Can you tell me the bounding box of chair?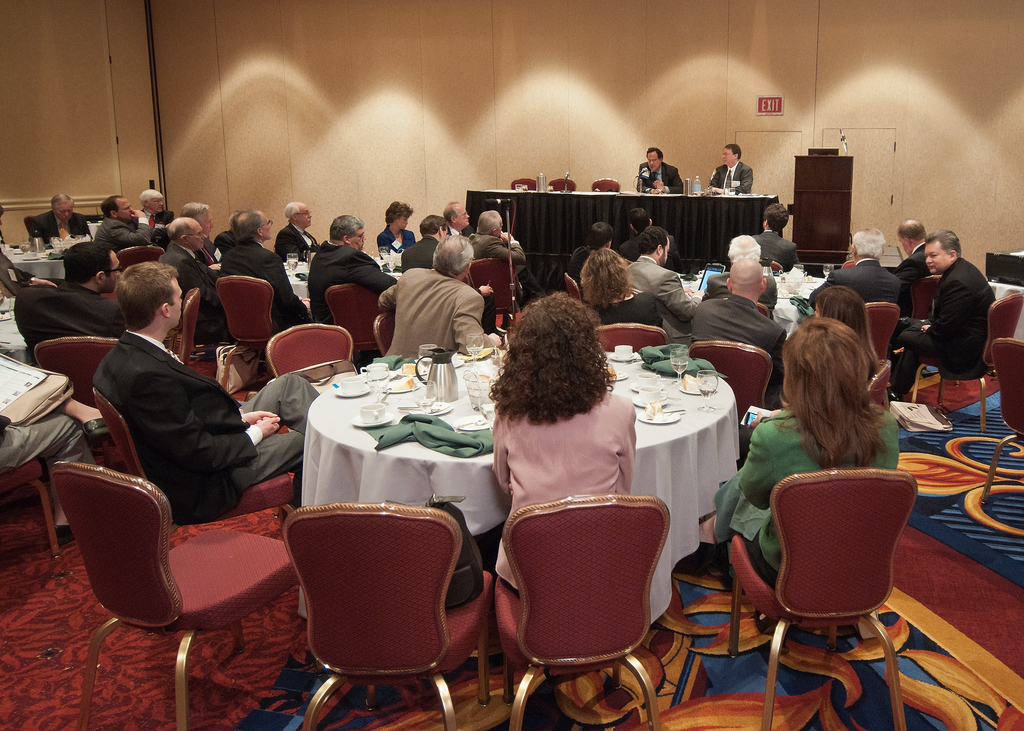
0/454/66/578.
